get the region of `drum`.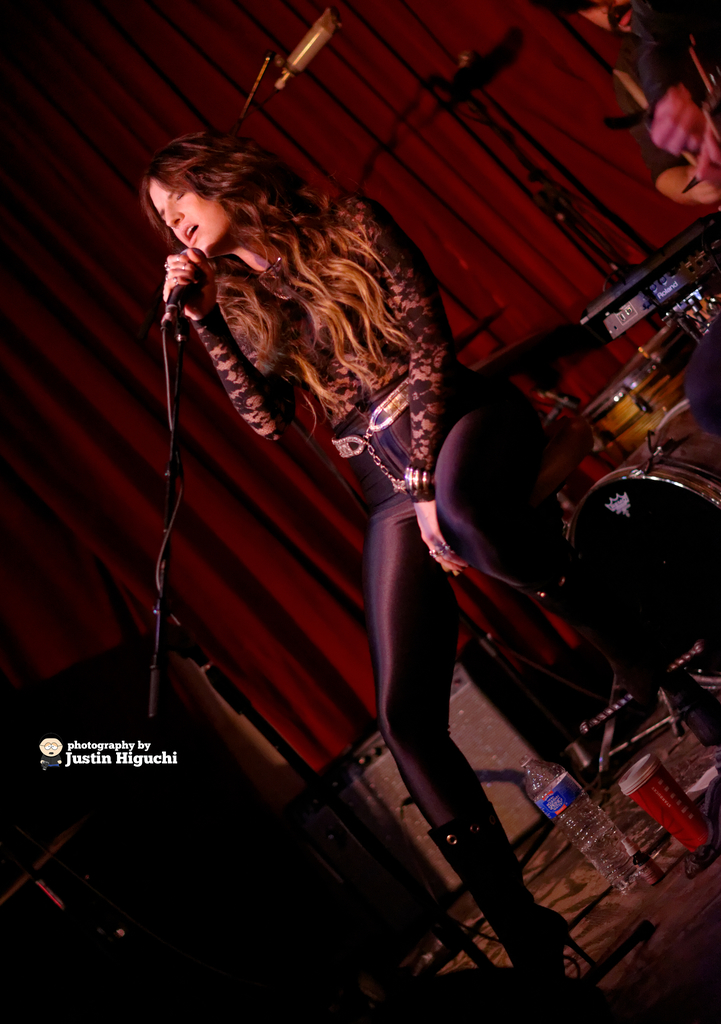
[x1=565, y1=408, x2=720, y2=694].
